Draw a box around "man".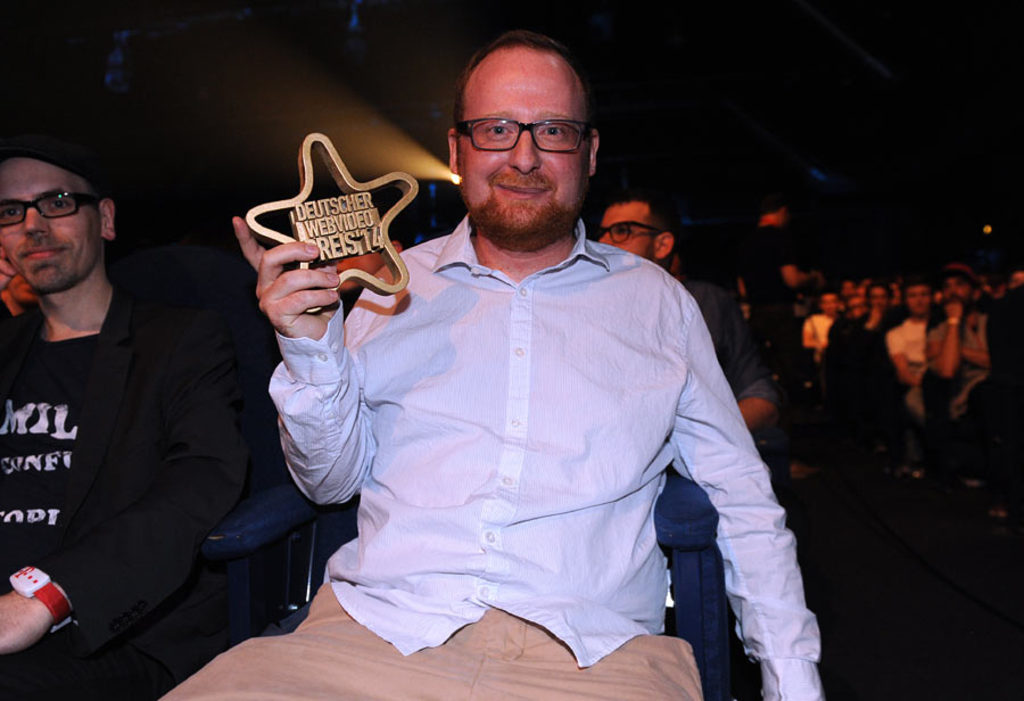
bbox=[0, 116, 262, 700].
